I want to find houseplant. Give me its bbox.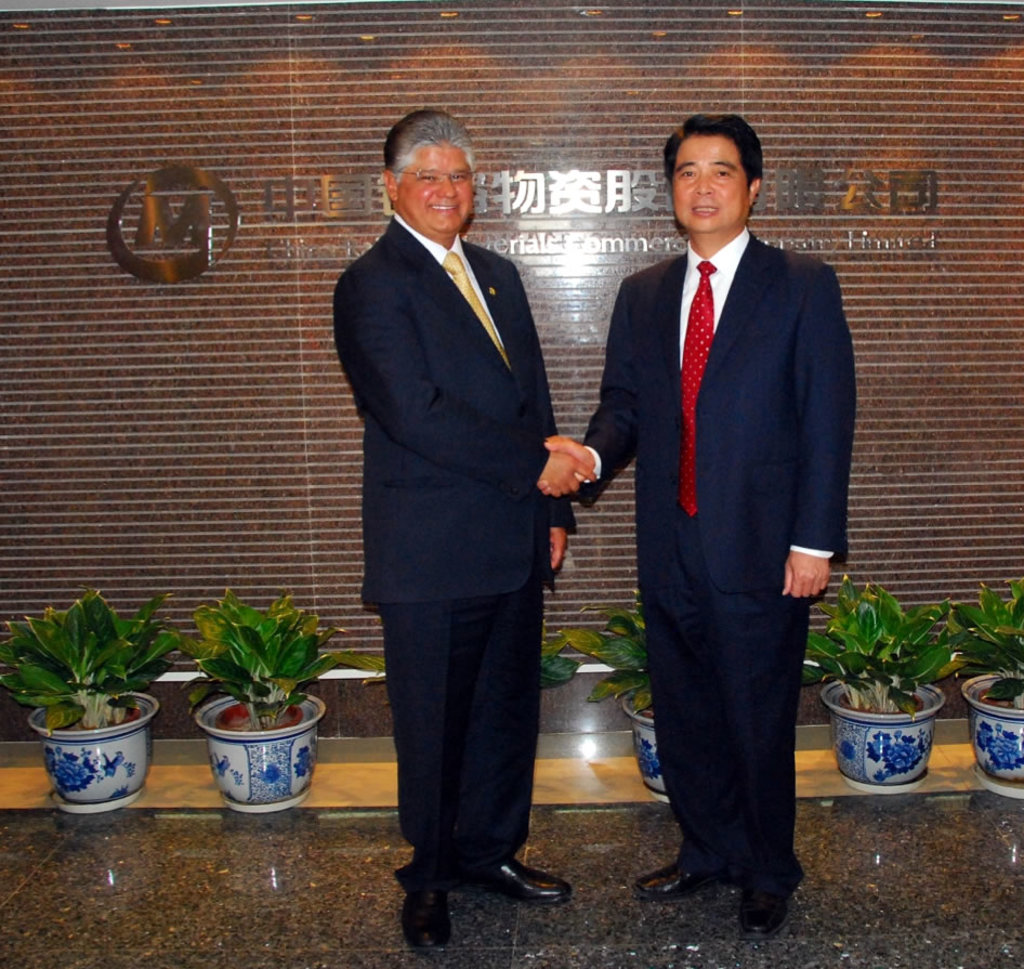
x1=178 y1=582 x2=388 y2=815.
